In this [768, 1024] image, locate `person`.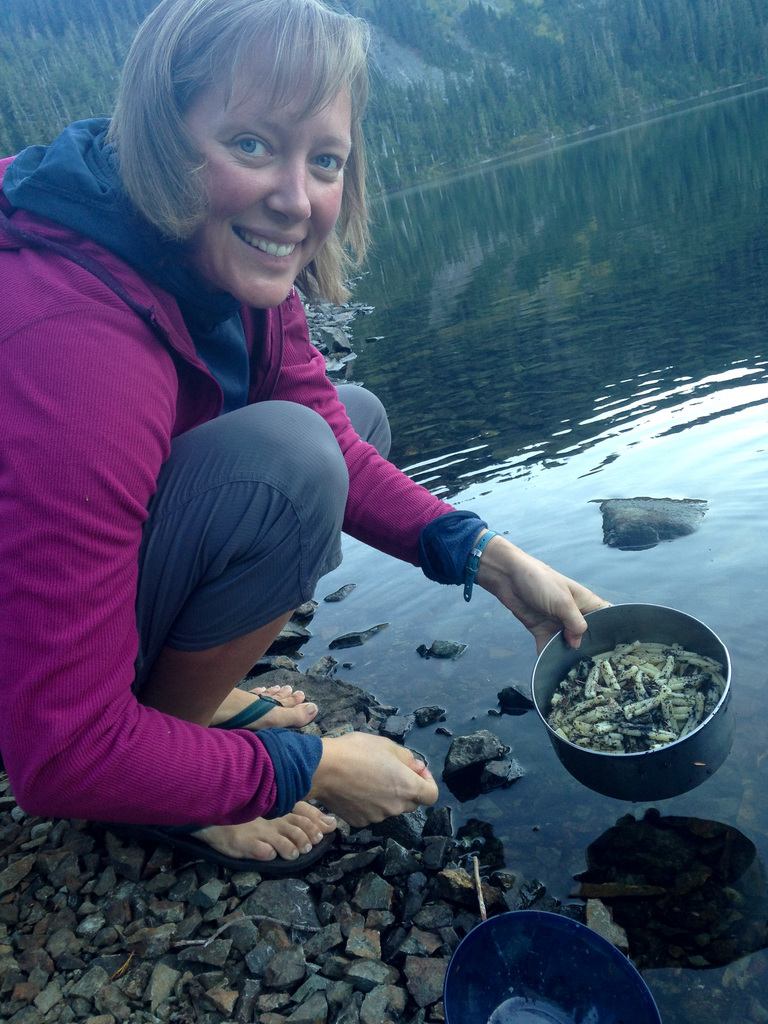
Bounding box: {"x1": 0, "y1": 0, "x2": 613, "y2": 872}.
